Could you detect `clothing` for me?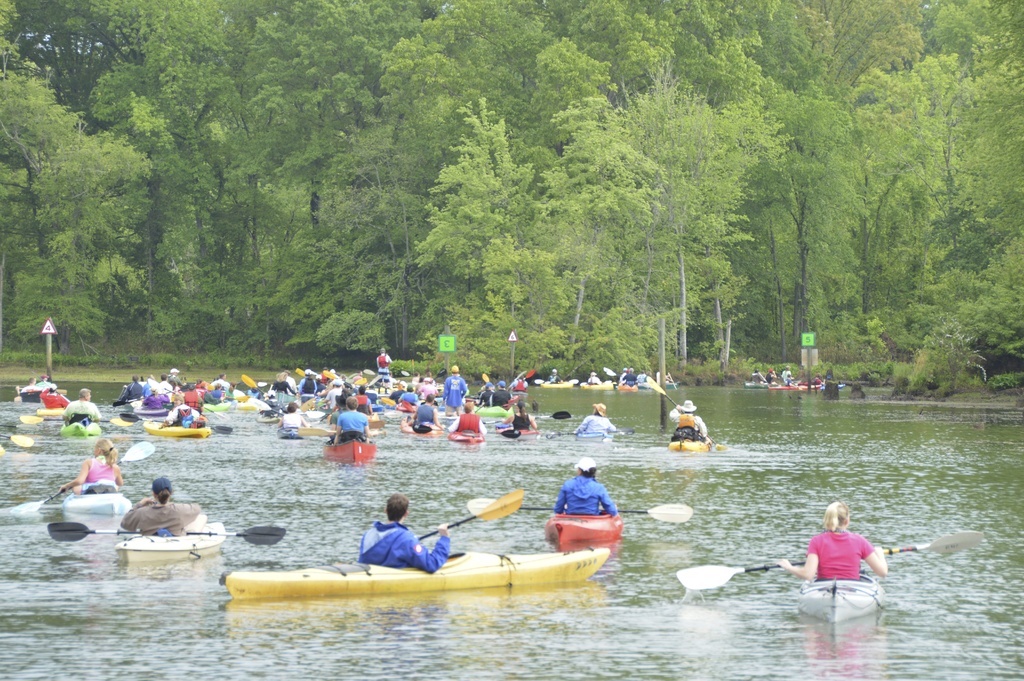
Detection result: {"x1": 475, "y1": 387, "x2": 493, "y2": 407}.
